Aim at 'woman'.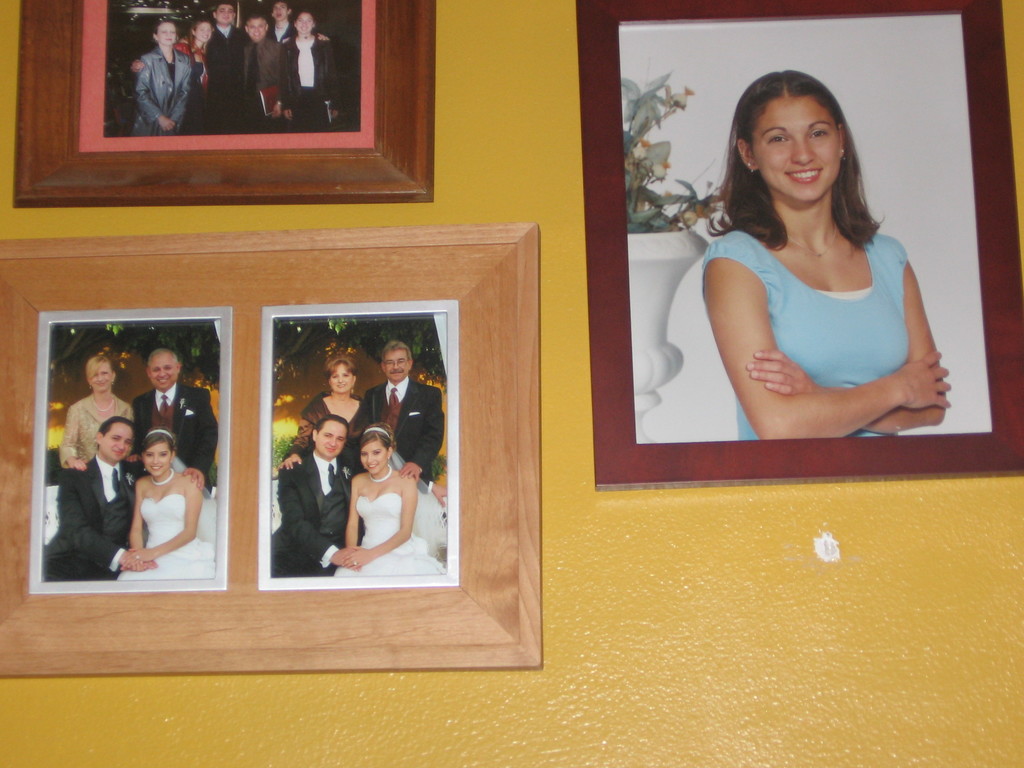
Aimed at {"left": 133, "top": 19, "right": 191, "bottom": 134}.
